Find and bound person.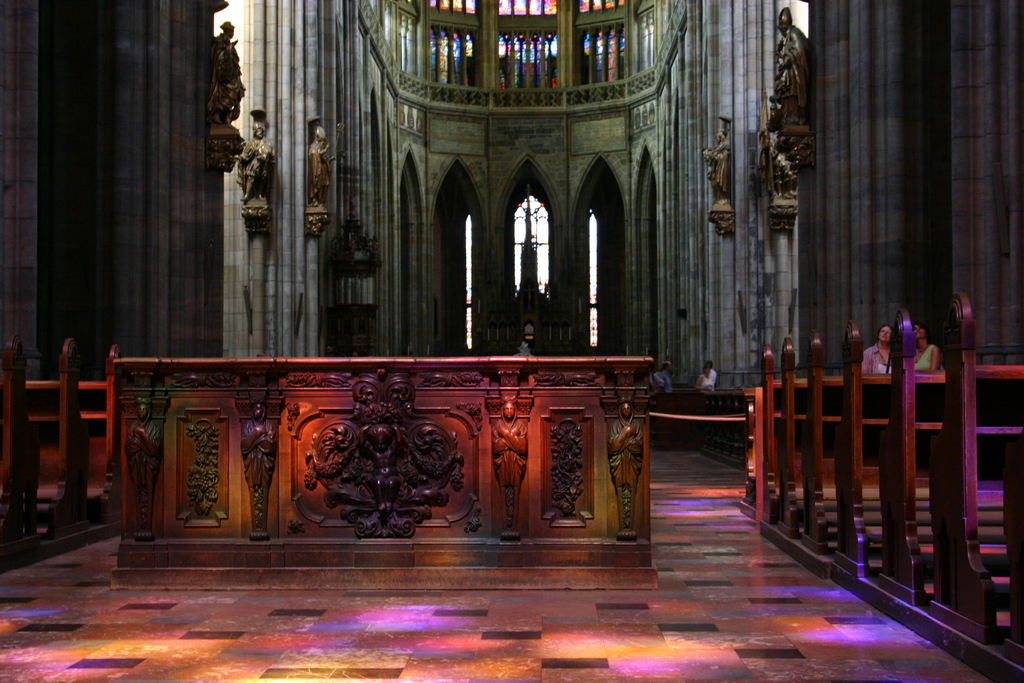
Bound: x1=860 y1=324 x2=894 y2=375.
